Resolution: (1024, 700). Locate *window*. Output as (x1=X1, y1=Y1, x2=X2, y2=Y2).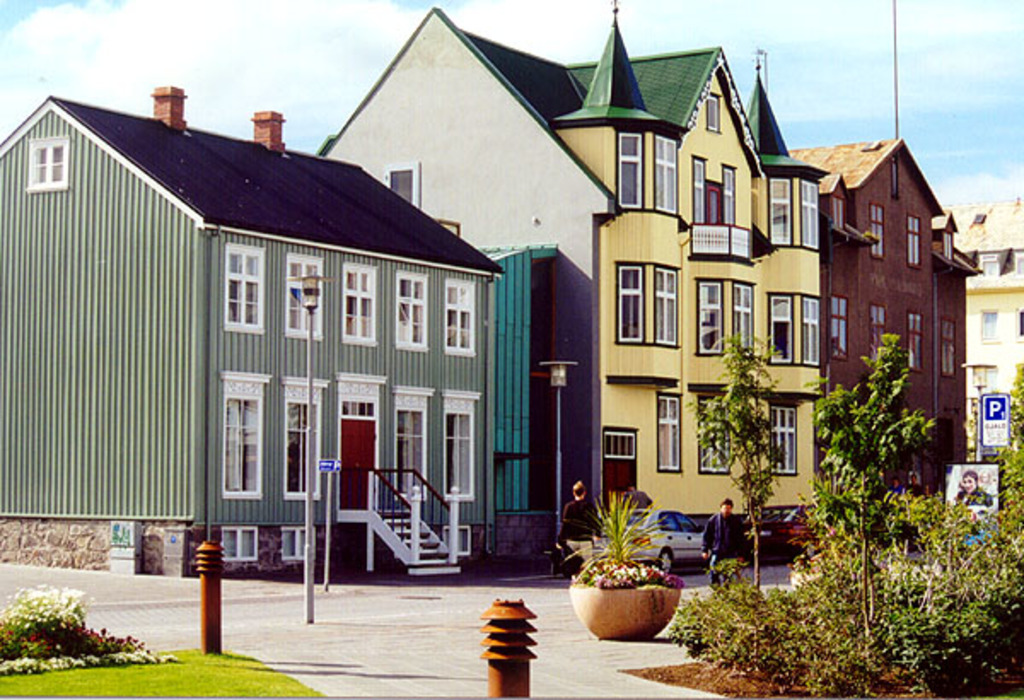
(x1=908, y1=312, x2=922, y2=369).
